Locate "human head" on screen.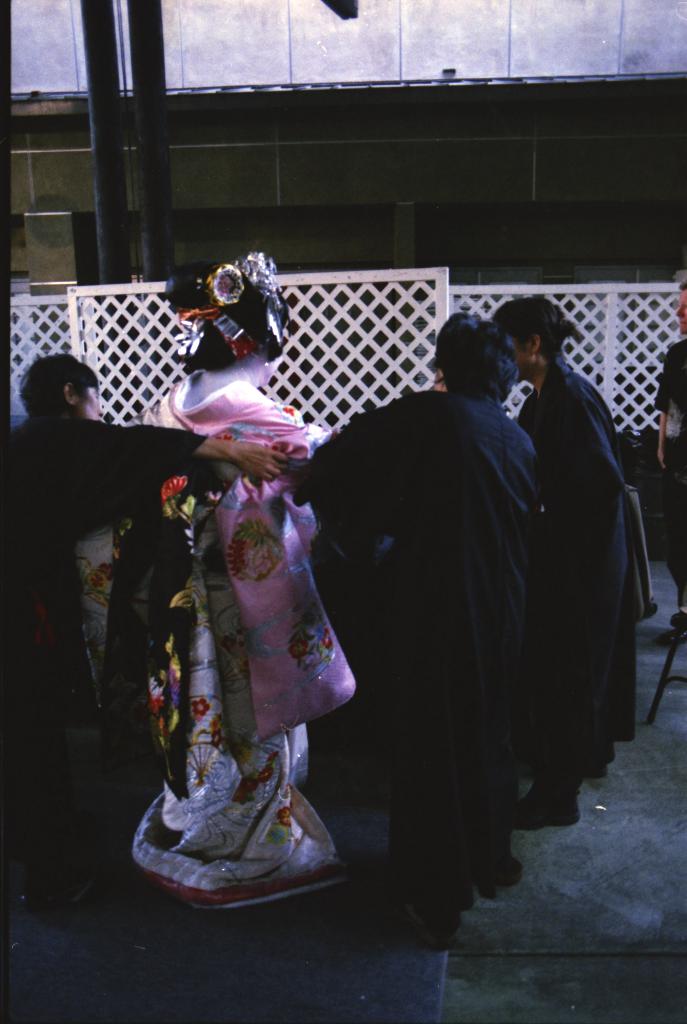
On screen at l=431, t=310, r=518, b=396.
